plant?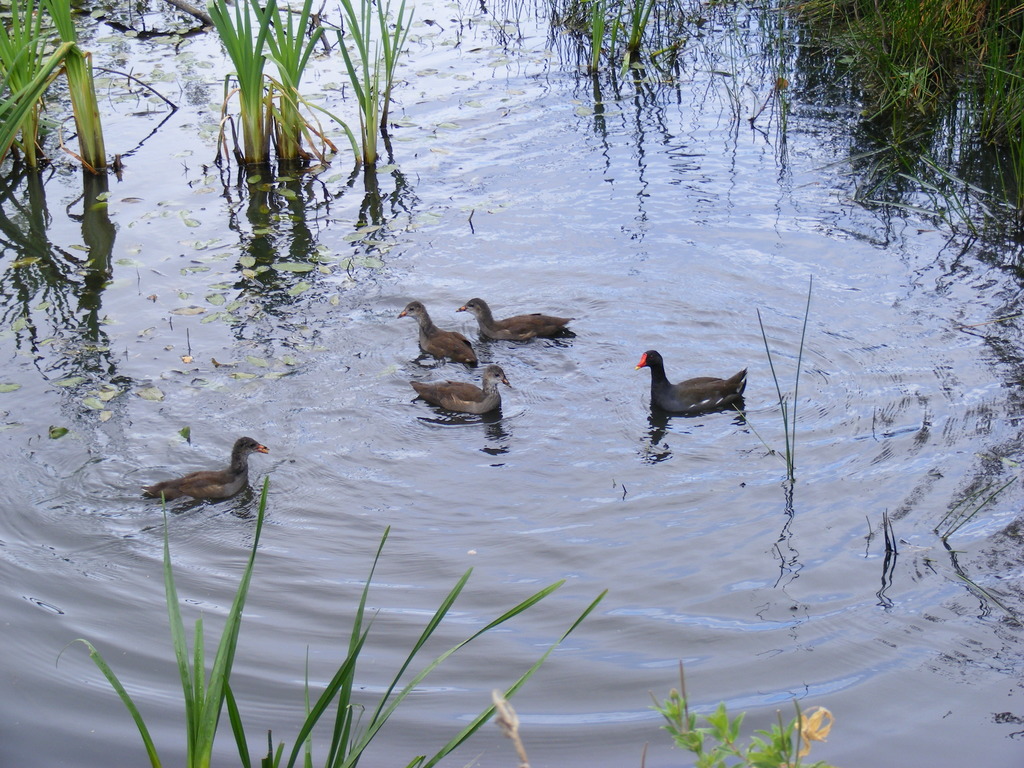
52,473,604,767
